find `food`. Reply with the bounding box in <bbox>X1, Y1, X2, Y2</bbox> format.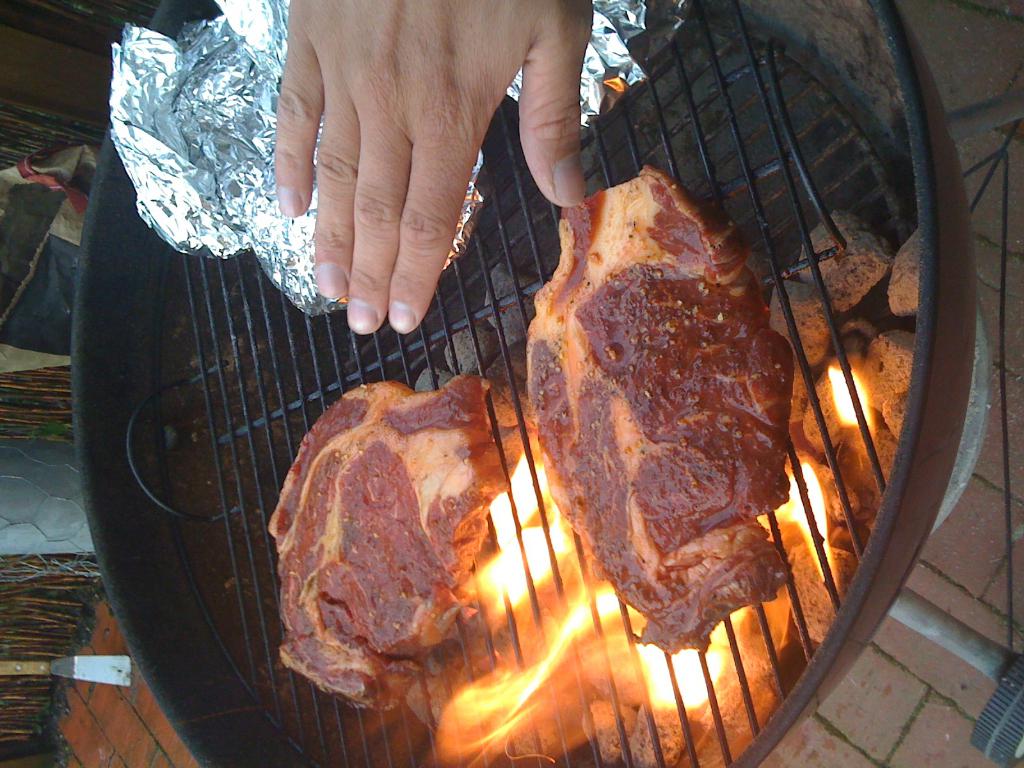
<bbox>518, 177, 852, 647</bbox>.
